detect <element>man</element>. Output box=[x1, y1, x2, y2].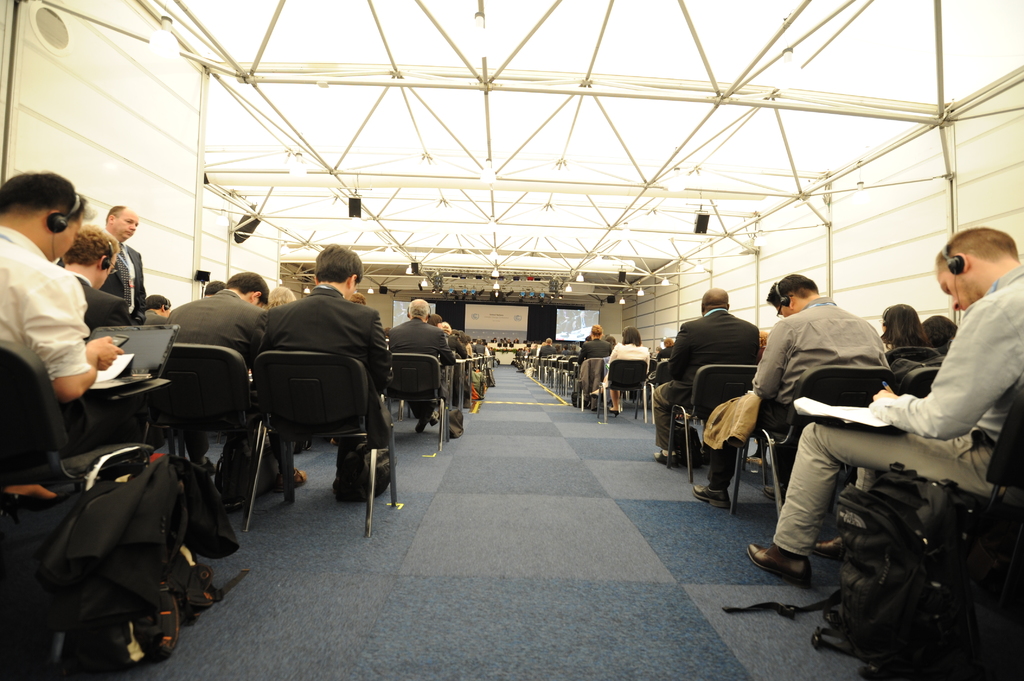
box=[263, 288, 293, 321].
